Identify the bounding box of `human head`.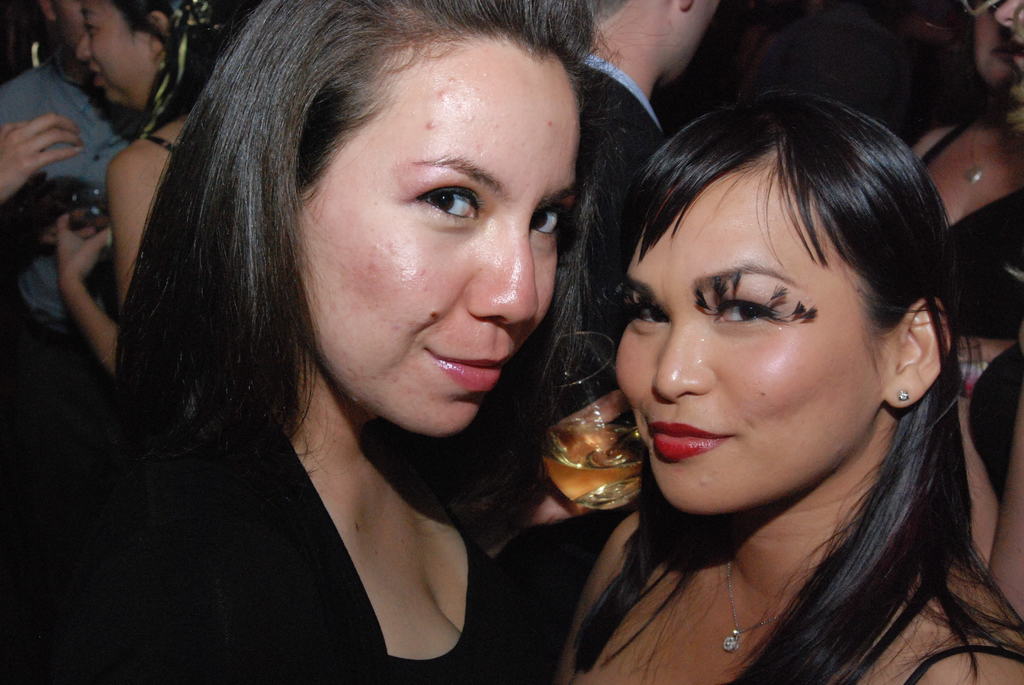
(580, 0, 716, 79).
